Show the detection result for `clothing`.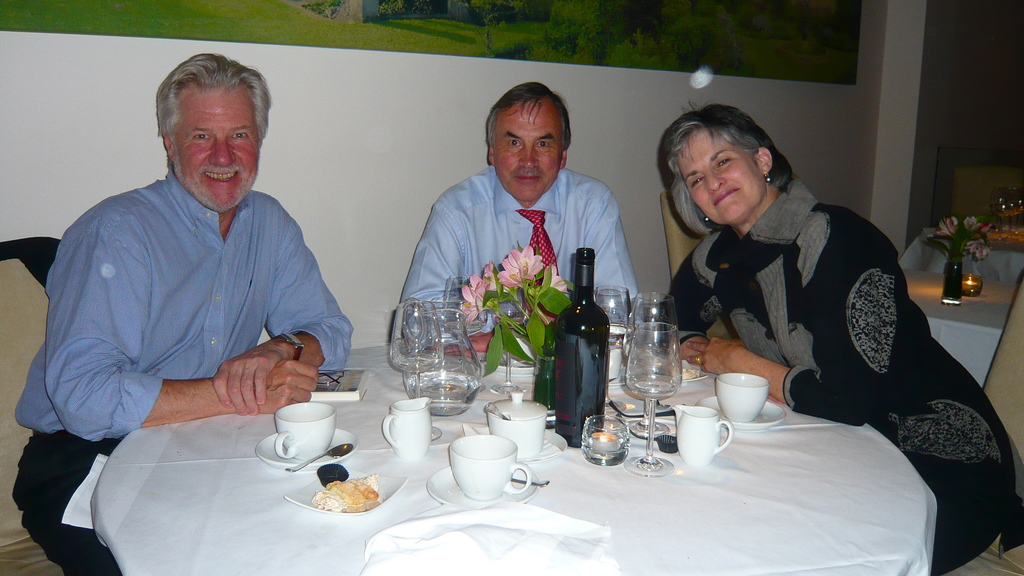
<region>400, 160, 641, 342</region>.
